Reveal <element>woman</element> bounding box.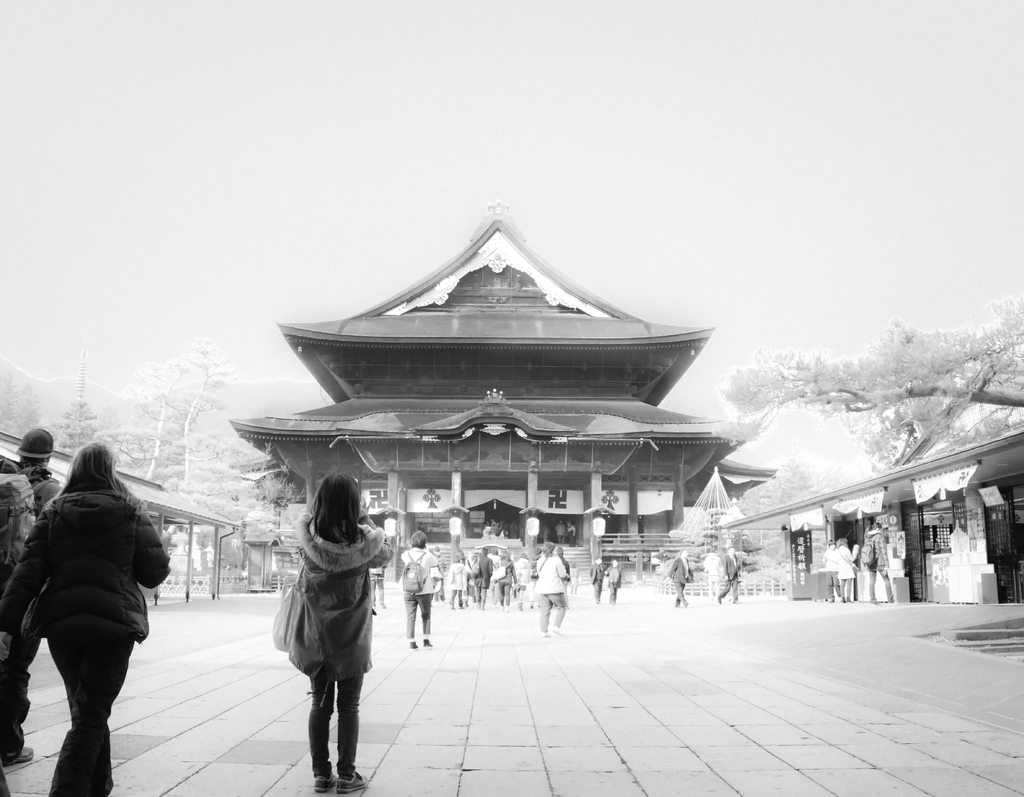
Revealed: (x1=821, y1=541, x2=836, y2=597).
